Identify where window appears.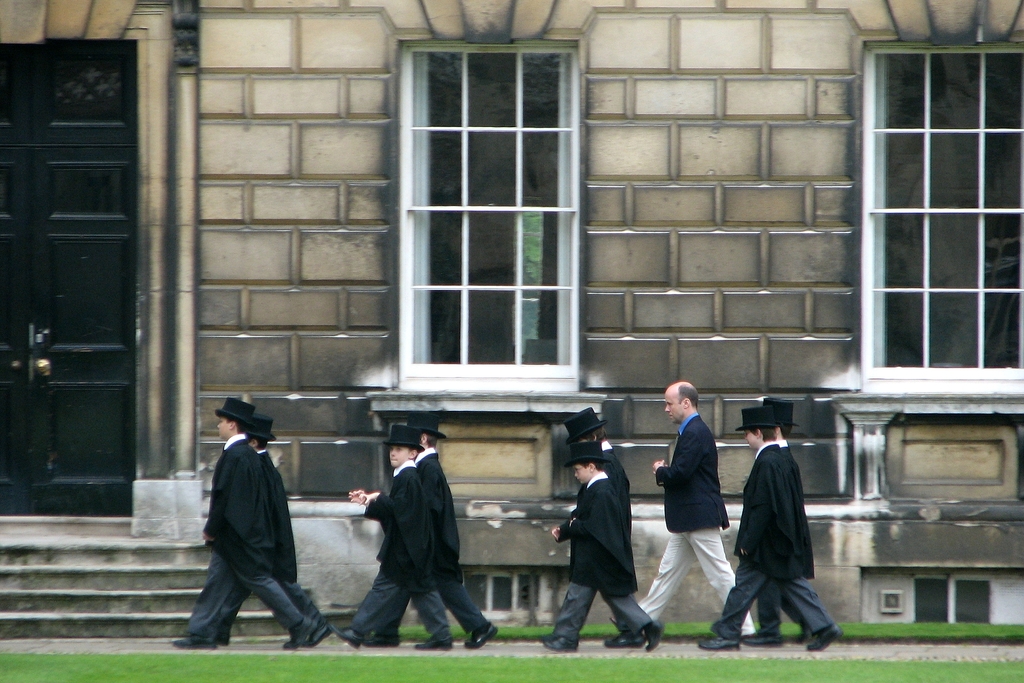
Appears at 403:42:582:391.
